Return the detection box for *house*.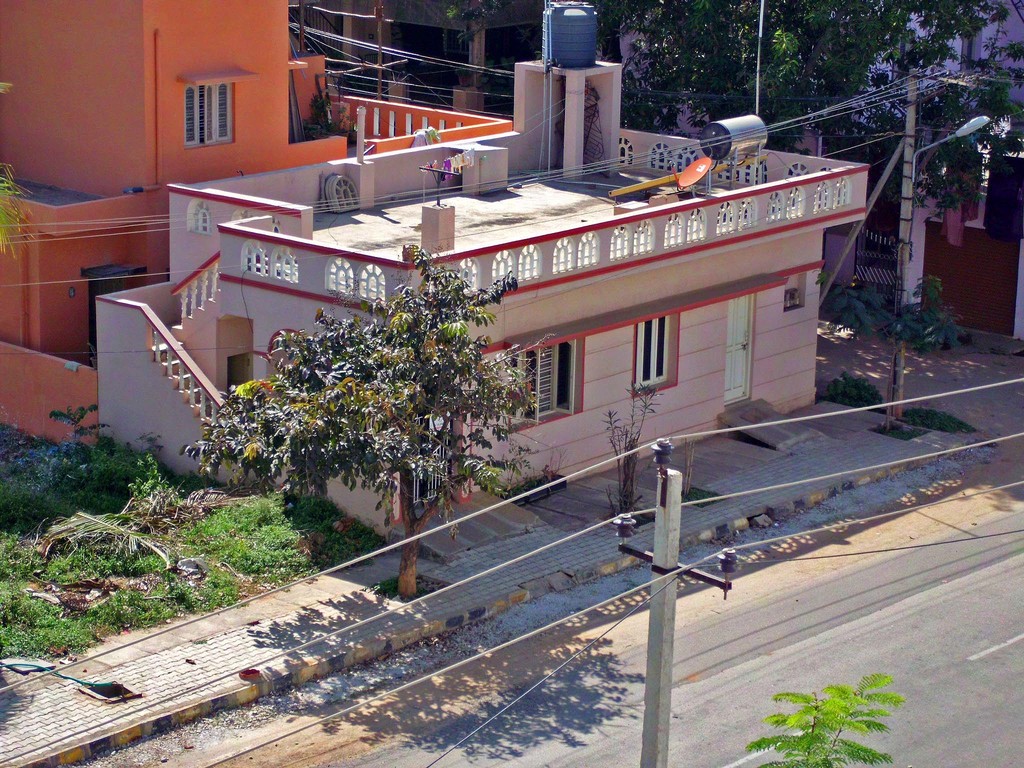
box(4, 0, 513, 458).
